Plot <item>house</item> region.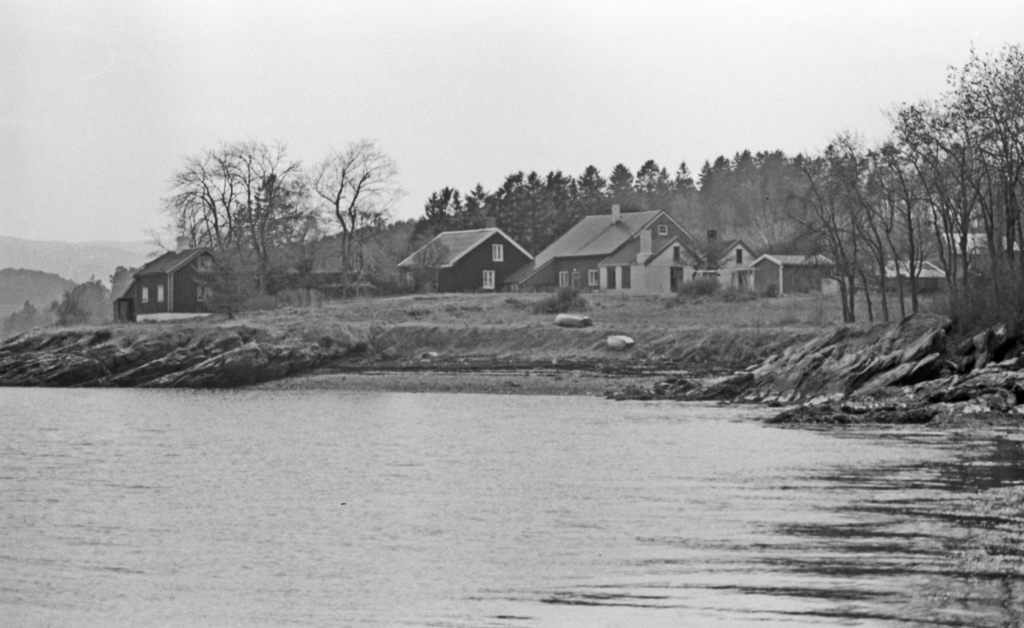
Plotted at x1=110, y1=279, x2=139, y2=324.
